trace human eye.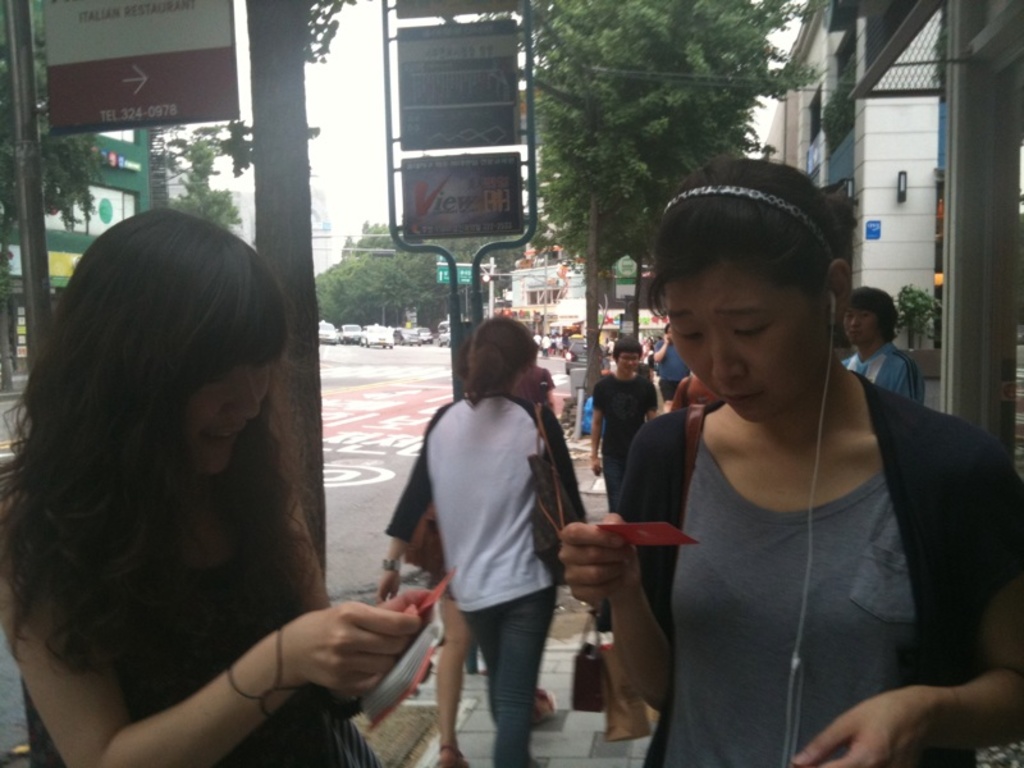
Traced to (205, 369, 225, 387).
